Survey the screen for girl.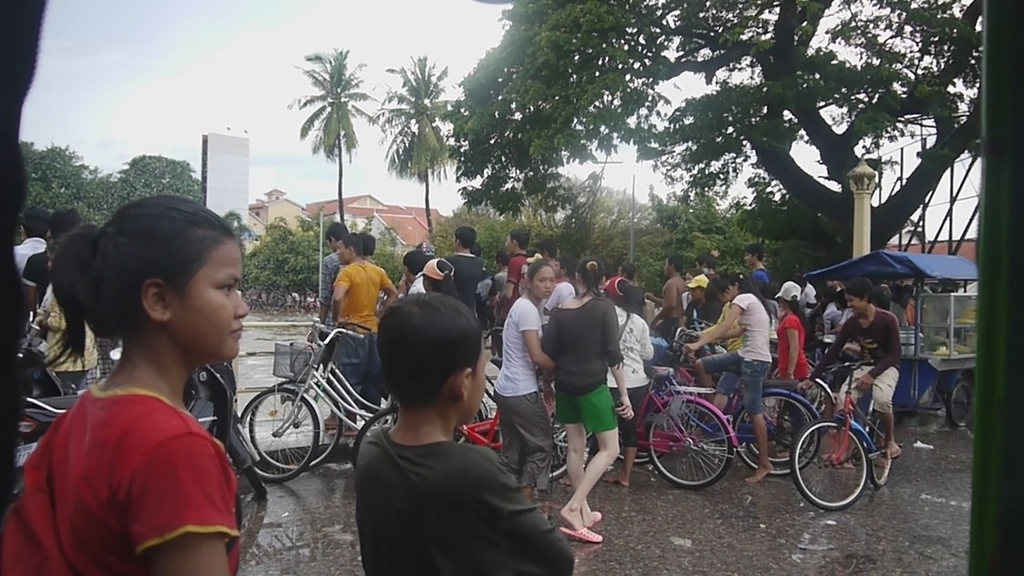
Survey found: left=545, top=261, right=635, bottom=545.
